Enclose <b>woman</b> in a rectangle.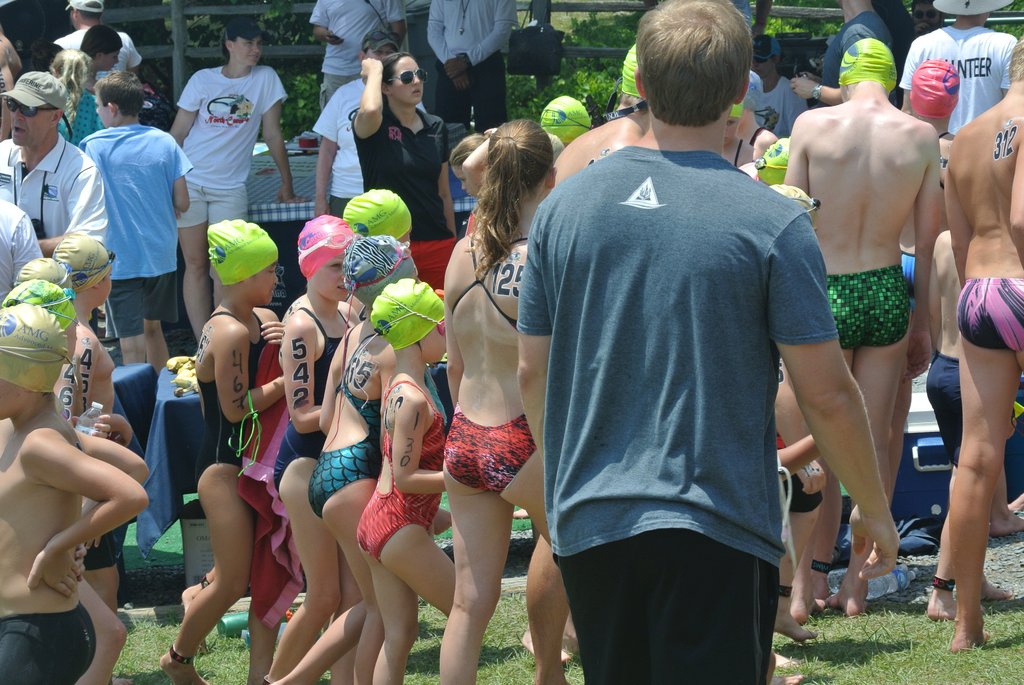
crop(348, 50, 458, 297).
